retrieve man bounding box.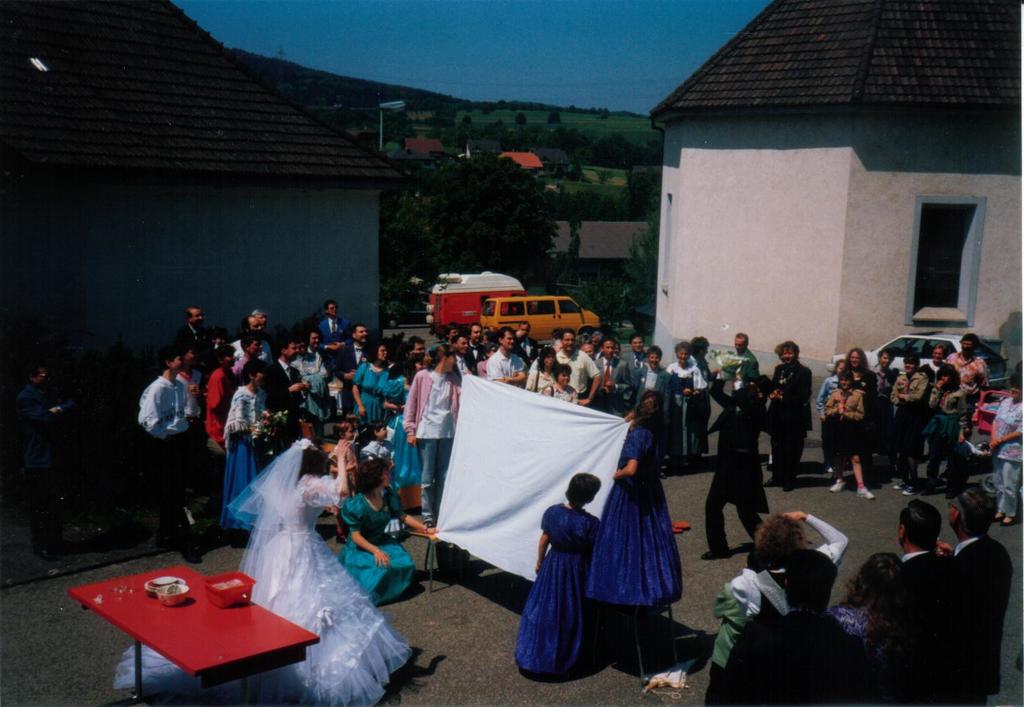
Bounding box: BBox(441, 330, 478, 382).
